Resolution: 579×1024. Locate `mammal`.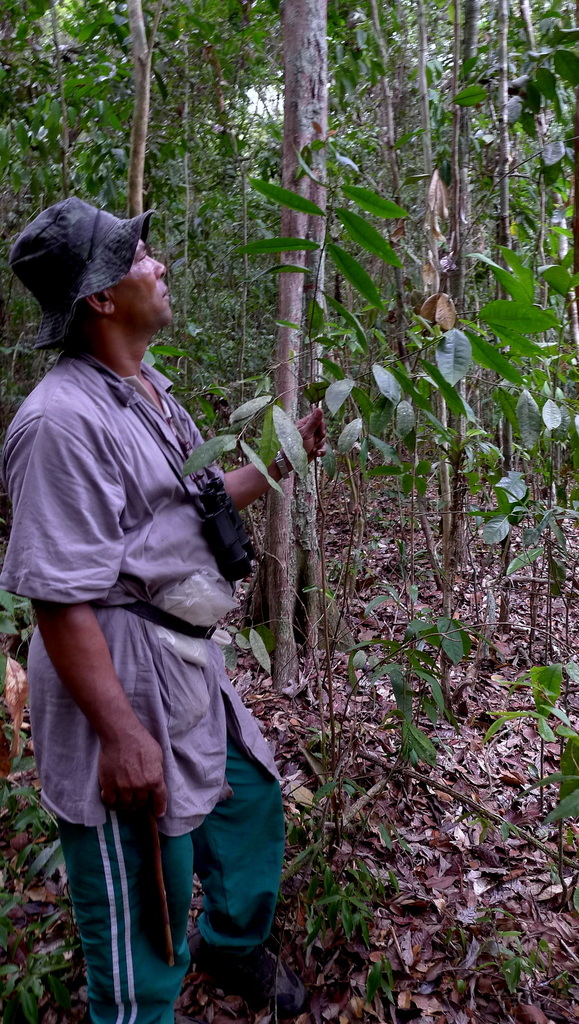
17:234:308:1023.
